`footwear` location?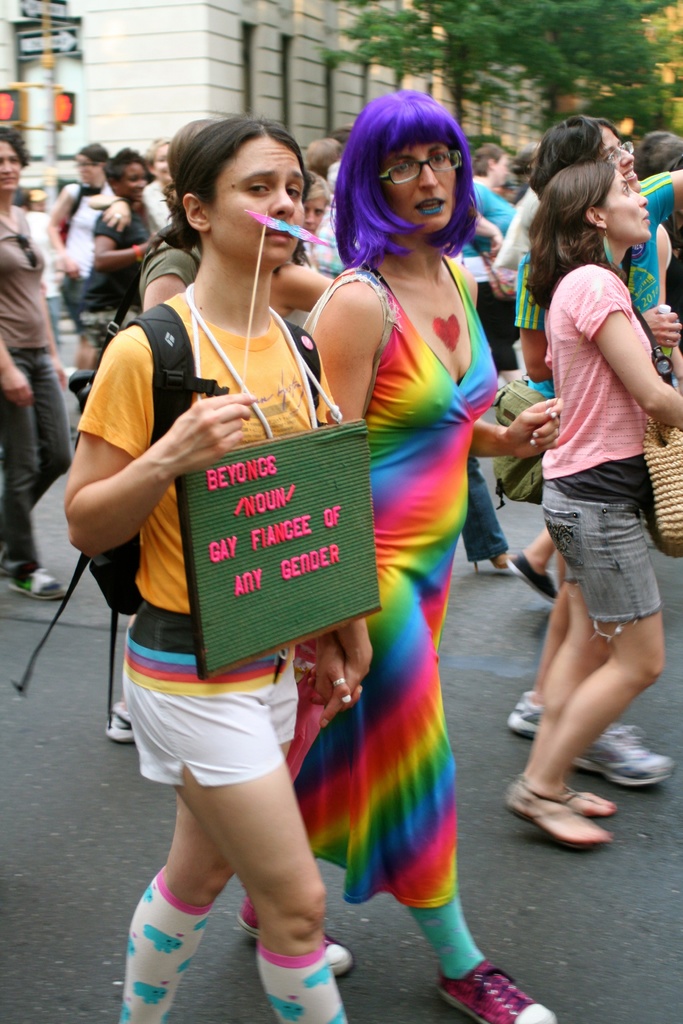
box=[504, 799, 625, 832]
